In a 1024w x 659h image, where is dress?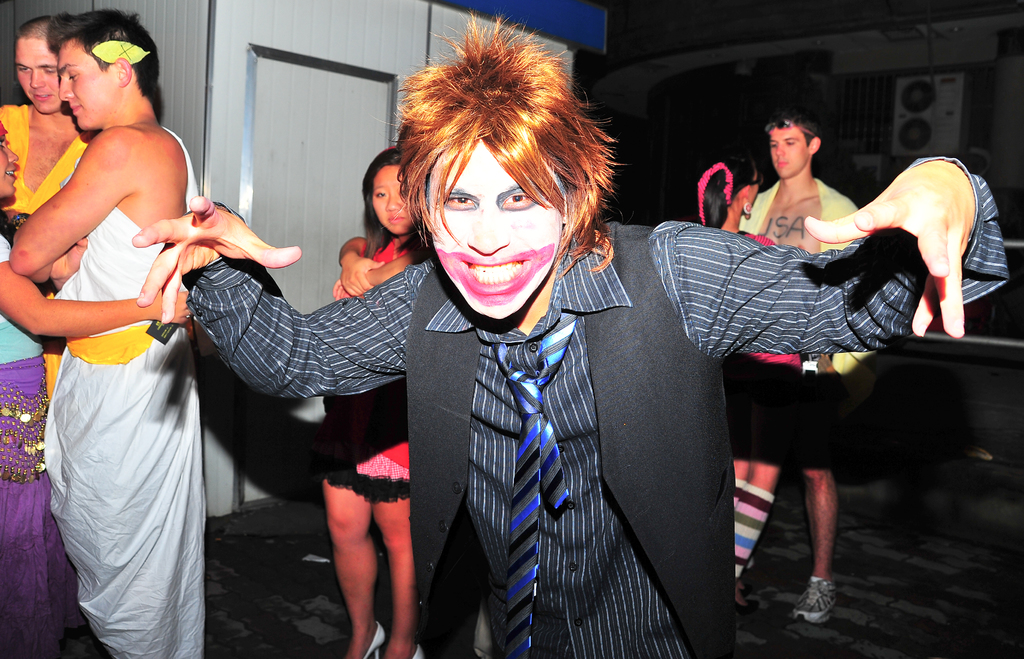
{"x1": 320, "y1": 240, "x2": 414, "y2": 501}.
